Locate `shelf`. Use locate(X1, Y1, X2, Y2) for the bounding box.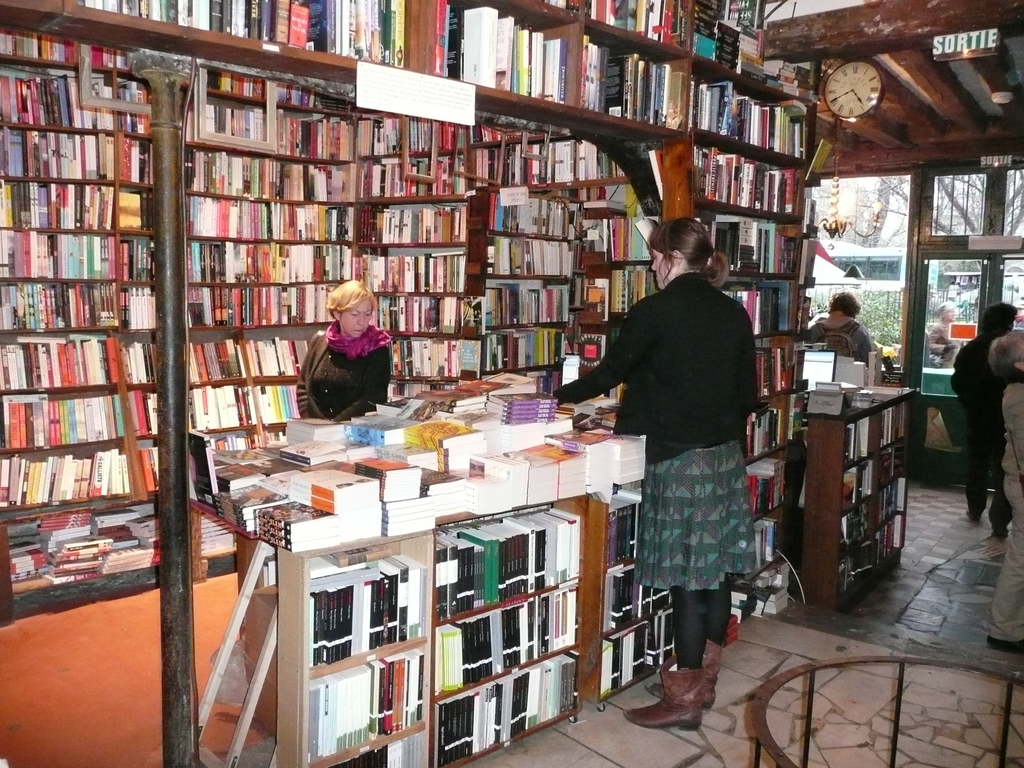
locate(753, 339, 794, 401).
